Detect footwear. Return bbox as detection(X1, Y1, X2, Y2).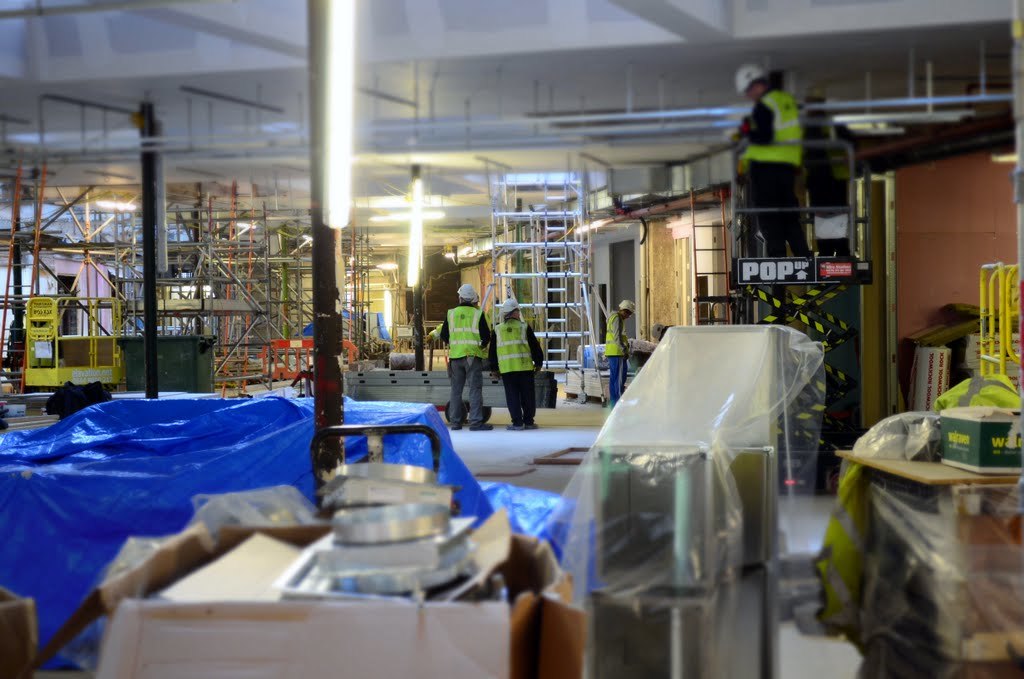
detection(449, 423, 465, 430).
